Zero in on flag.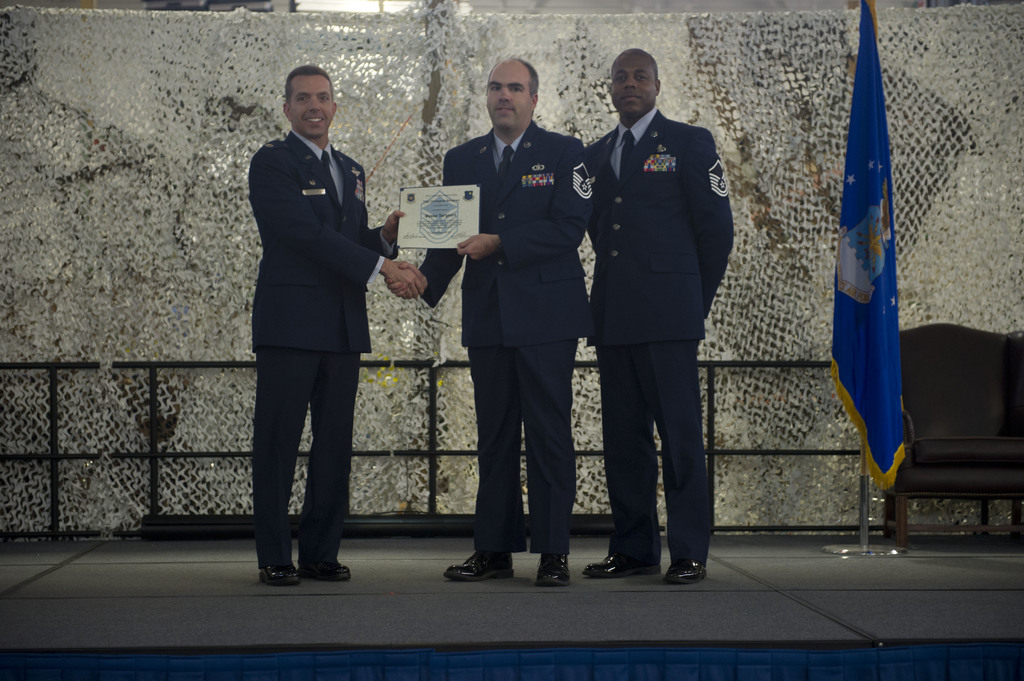
Zeroed in: 828,0,925,509.
